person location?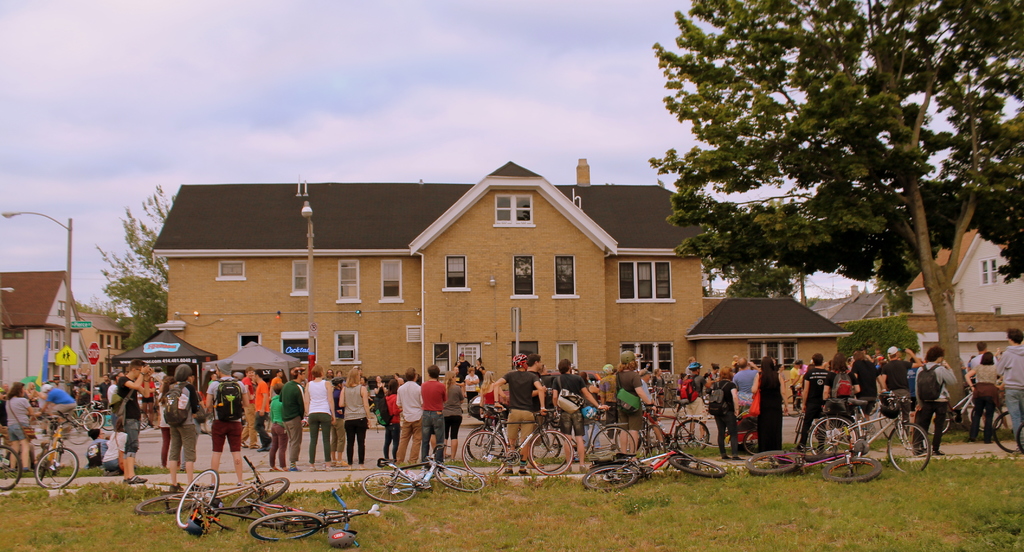
l=120, t=355, r=159, b=481
